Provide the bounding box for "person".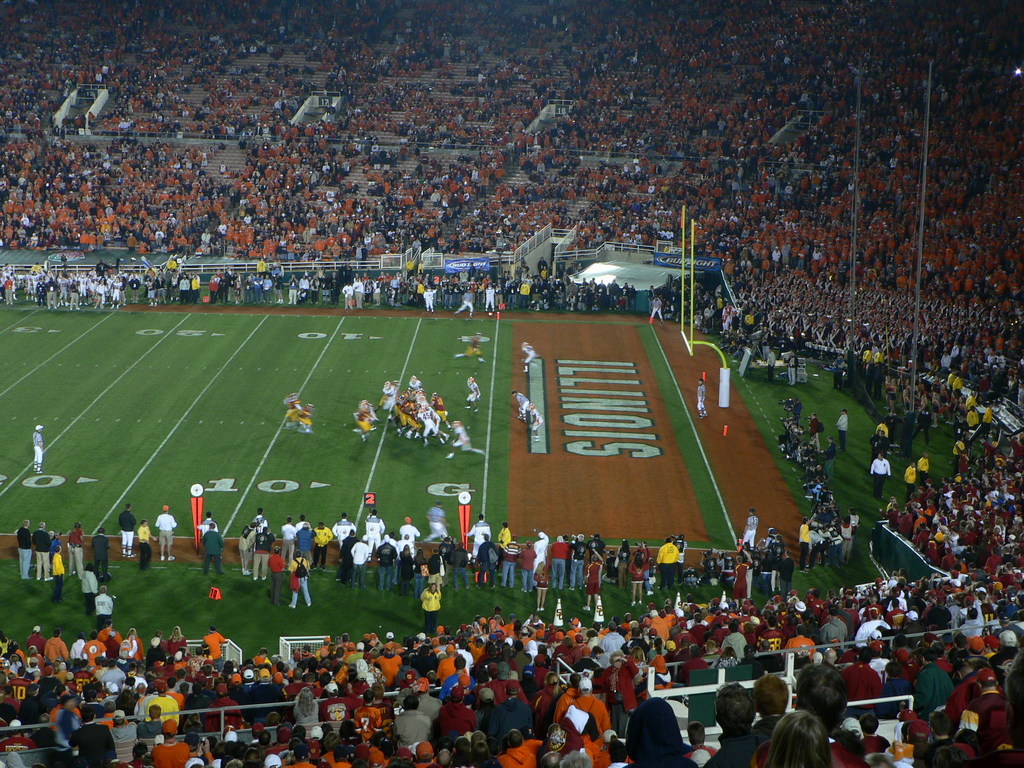
left=116, top=502, right=136, bottom=554.
